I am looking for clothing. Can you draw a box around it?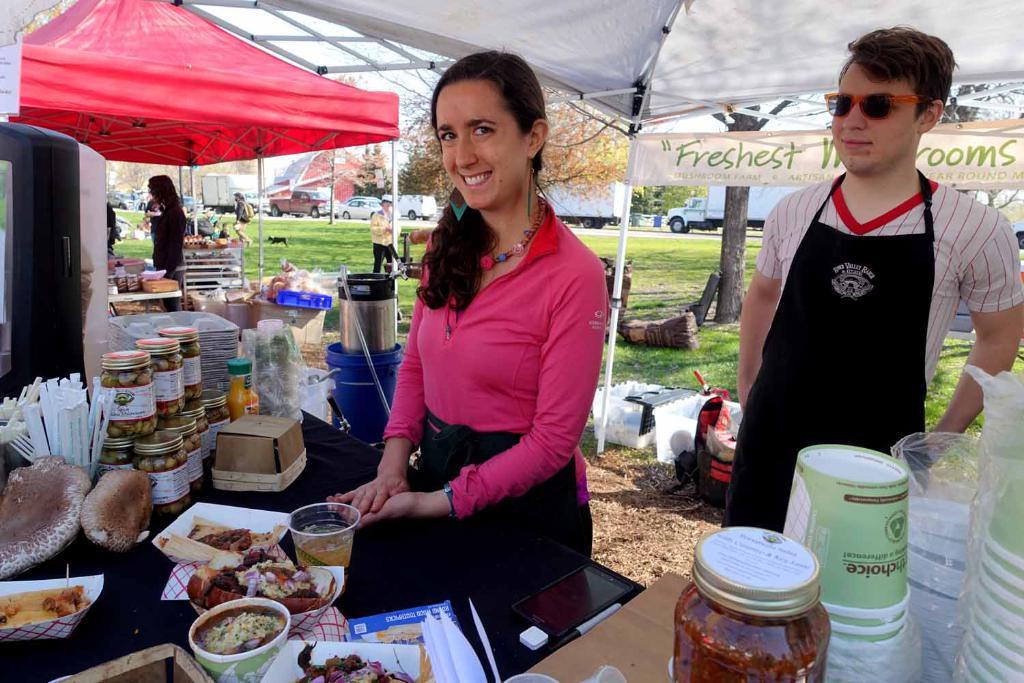
Sure, the bounding box is 368 210 395 269.
